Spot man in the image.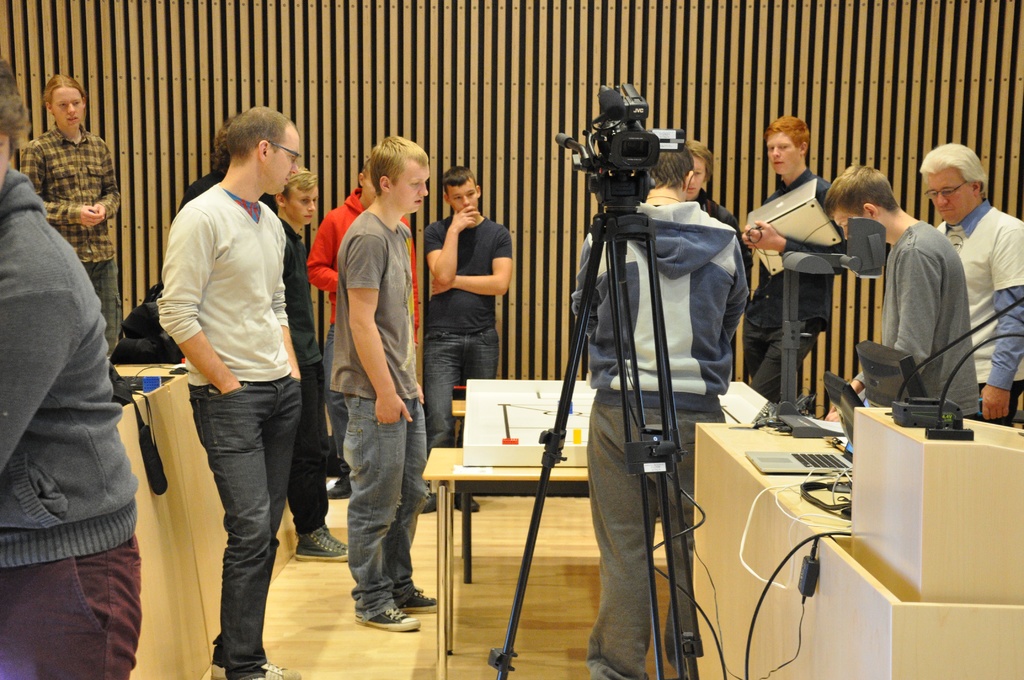
man found at {"x1": 925, "y1": 140, "x2": 1023, "y2": 421}.
